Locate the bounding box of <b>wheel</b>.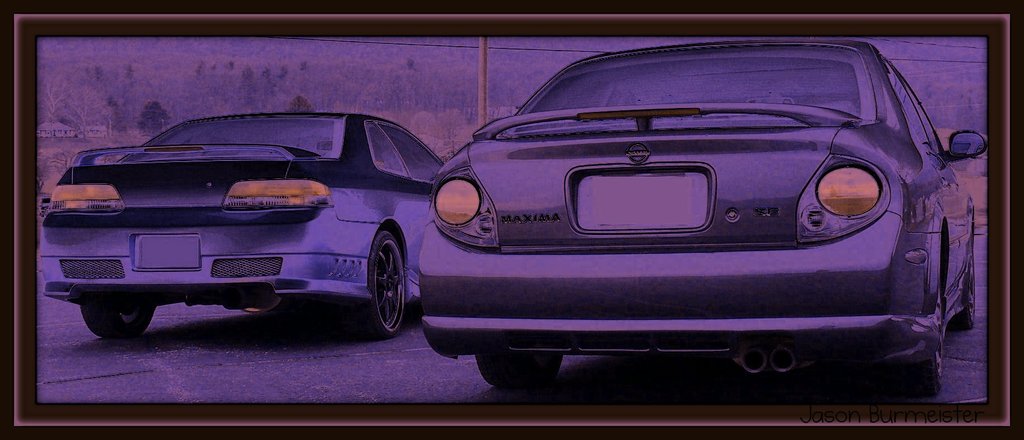
Bounding box: bbox=(348, 222, 402, 338).
